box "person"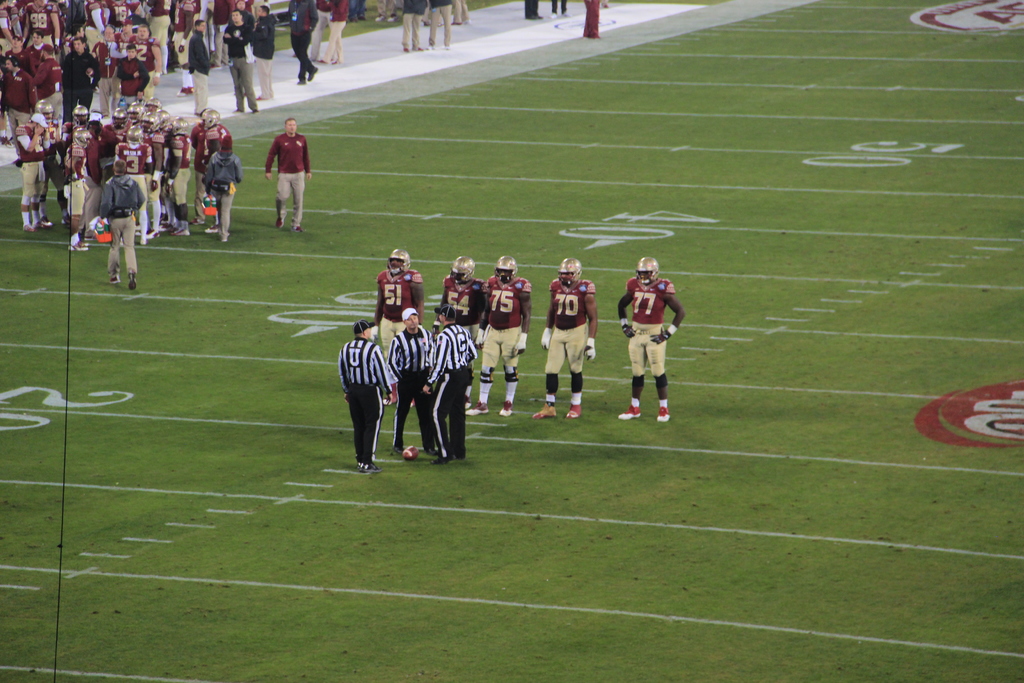
{"left": 188, "top": 19, "right": 210, "bottom": 115}
